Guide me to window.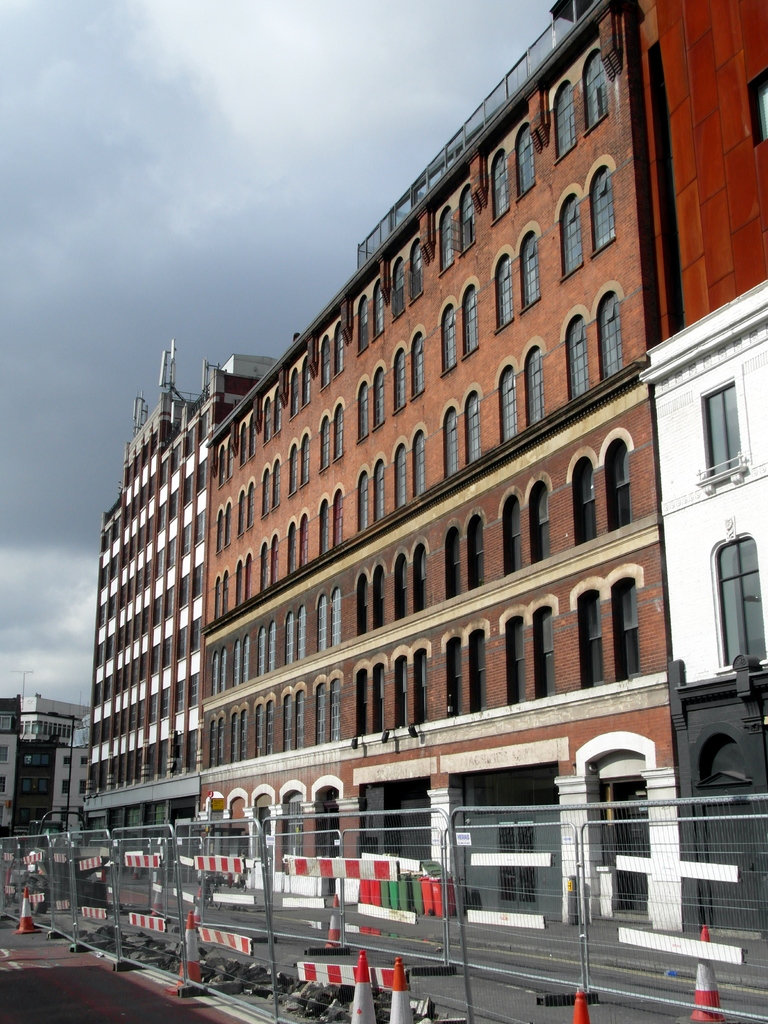
Guidance: box=[314, 488, 324, 561].
